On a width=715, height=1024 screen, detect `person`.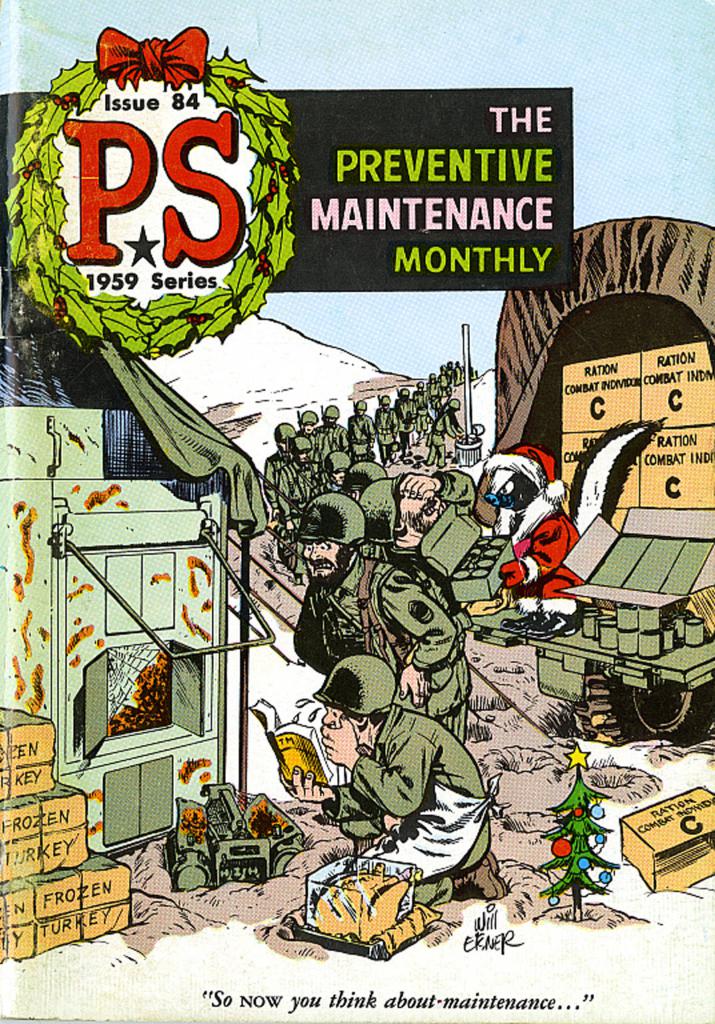
351,394,376,452.
